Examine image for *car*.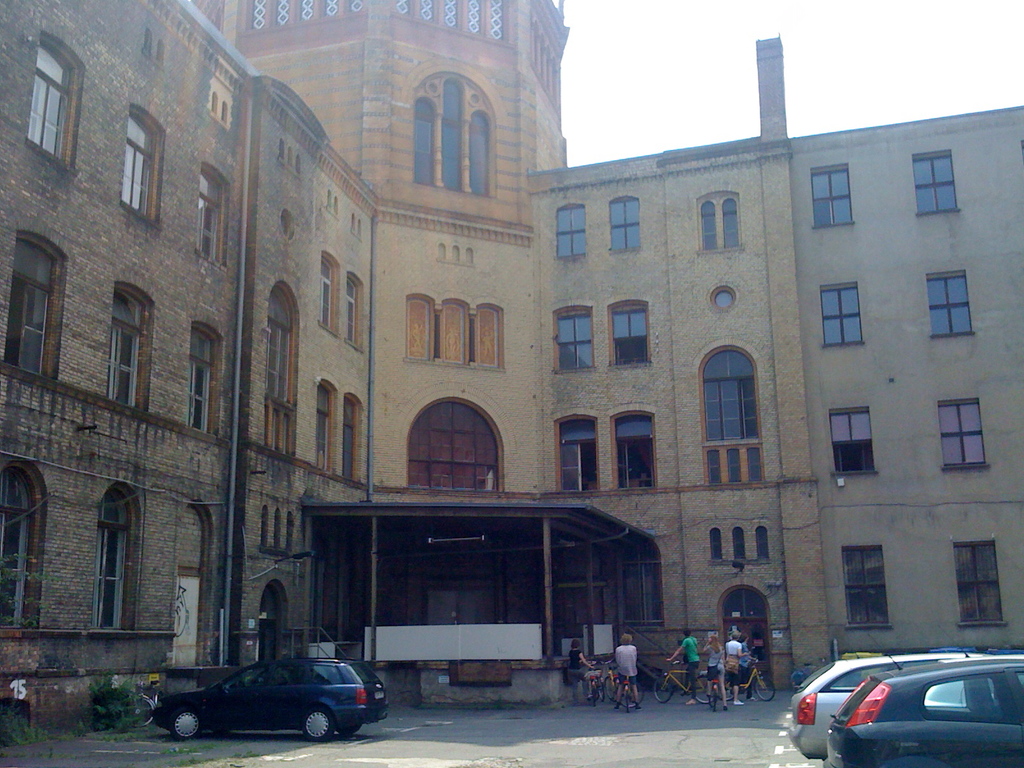
Examination result: <region>147, 644, 383, 748</region>.
